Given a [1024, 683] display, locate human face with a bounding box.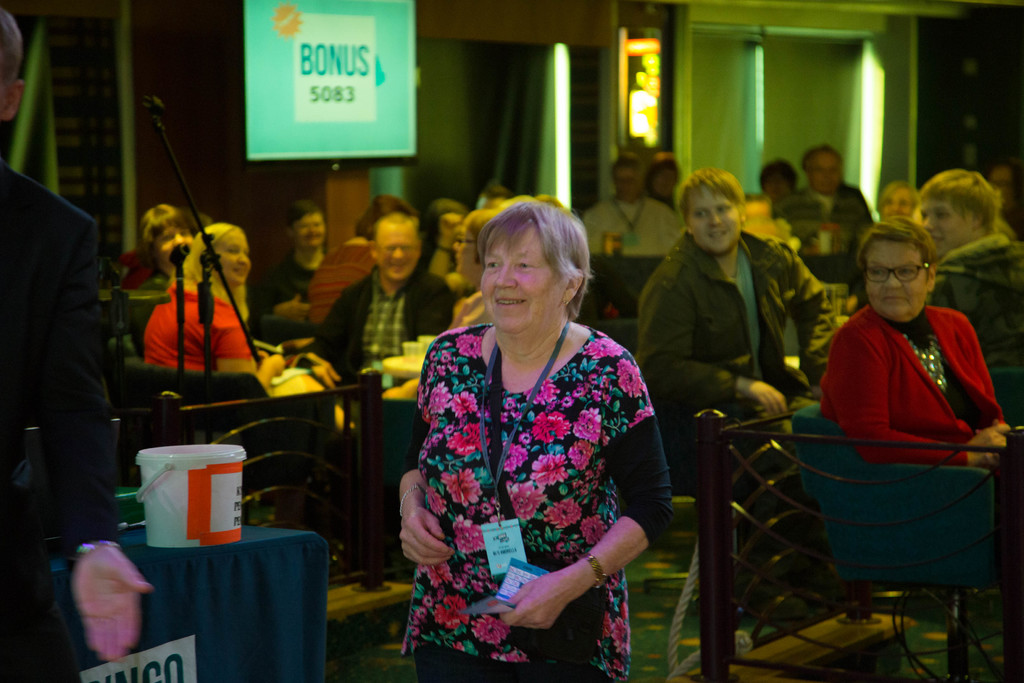
Located: pyautogui.locateOnScreen(920, 195, 978, 255).
